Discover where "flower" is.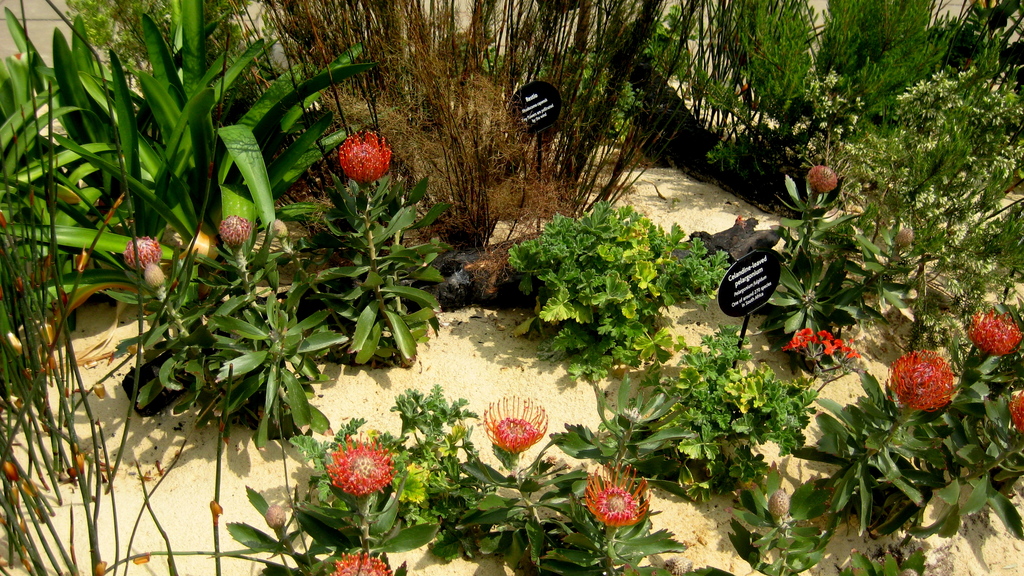
Discovered at bbox=(973, 308, 1023, 355).
